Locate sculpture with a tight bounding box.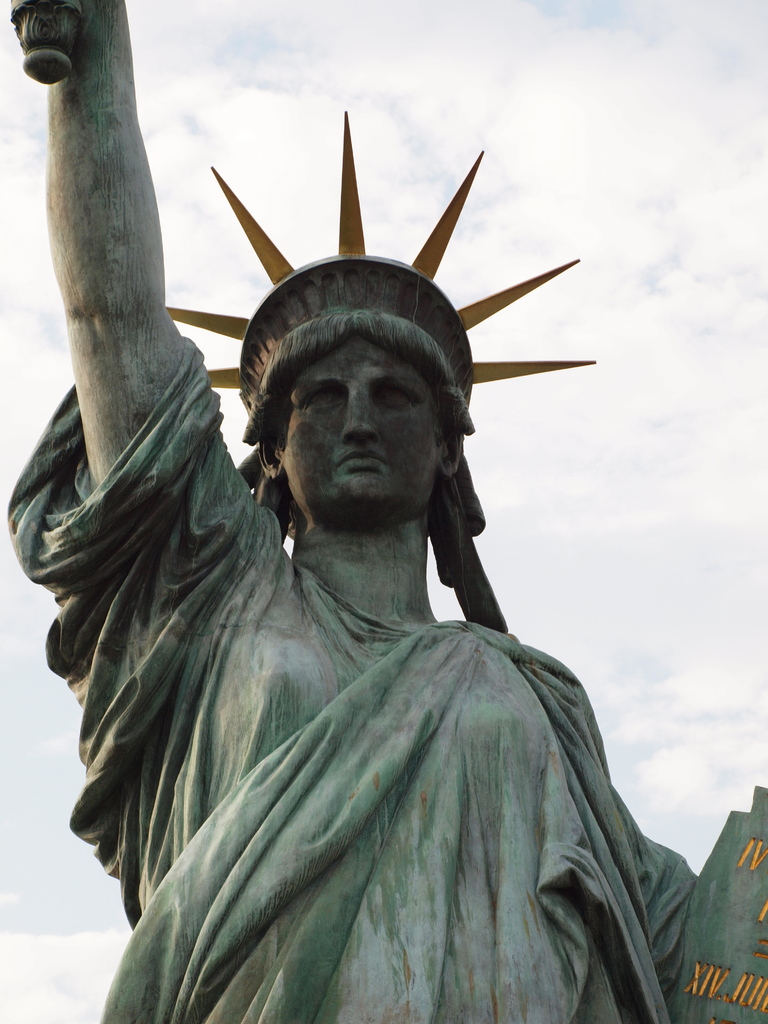
<box>17,122,719,1023</box>.
